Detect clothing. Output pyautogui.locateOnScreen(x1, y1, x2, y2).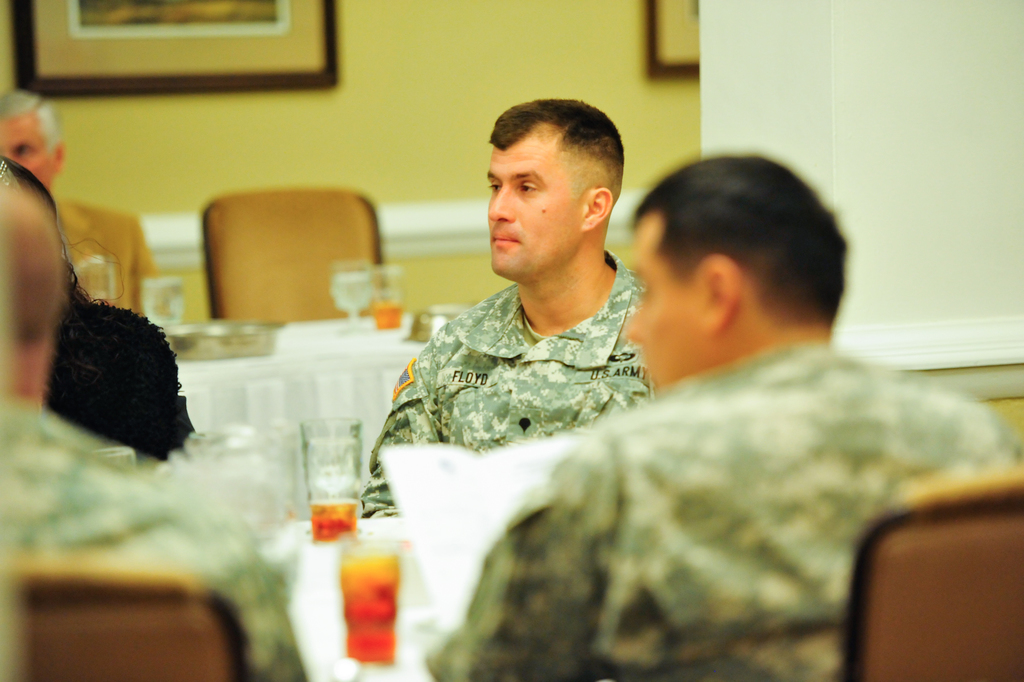
pyautogui.locateOnScreen(350, 261, 659, 505).
